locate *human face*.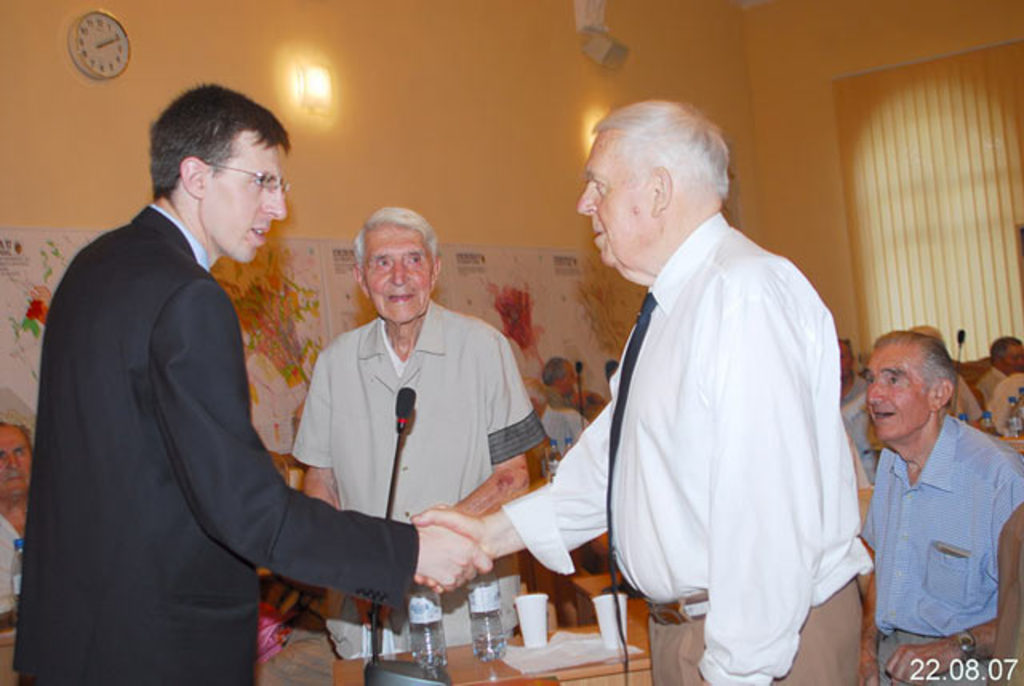
Bounding box: pyautogui.locateOnScreen(576, 134, 658, 265).
